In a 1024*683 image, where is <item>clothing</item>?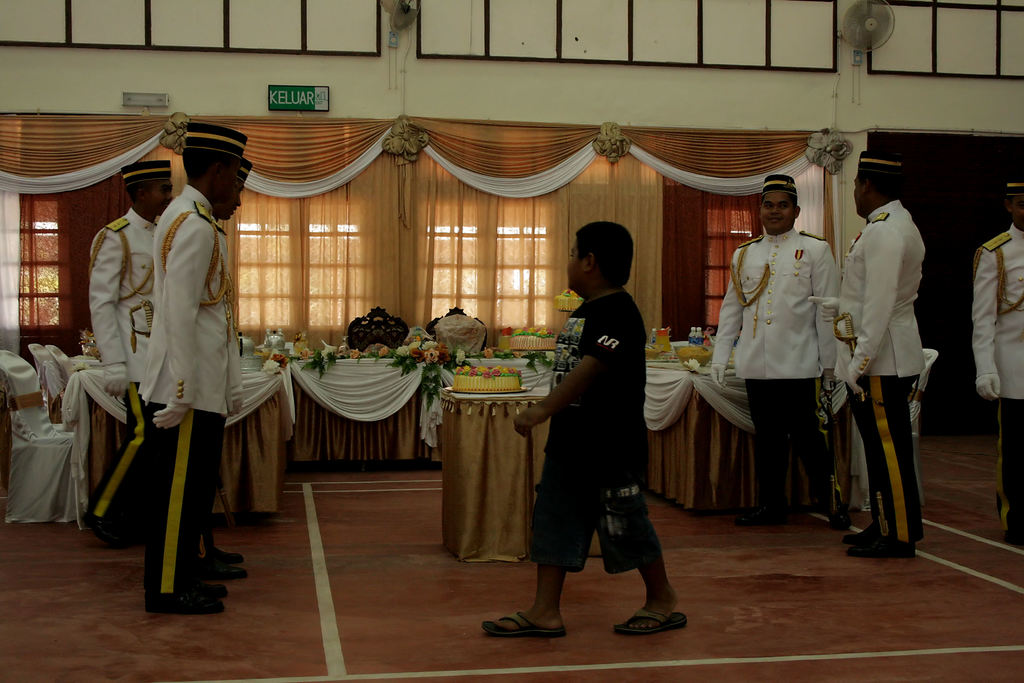
bbox=[181, 115, 250, 169].
